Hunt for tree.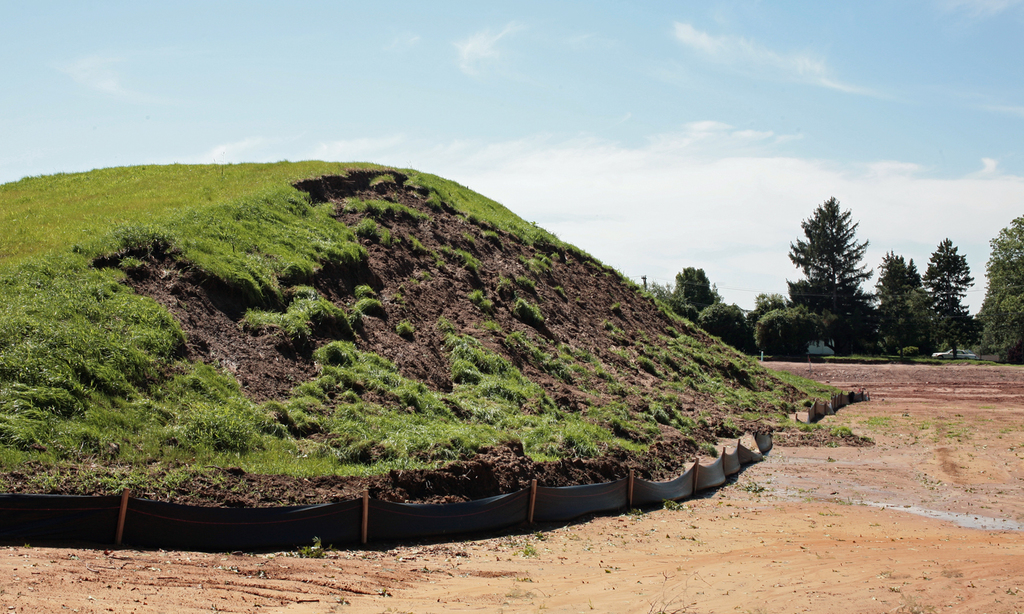
Hunted down at l=785, t=200, r=878, b=340.
